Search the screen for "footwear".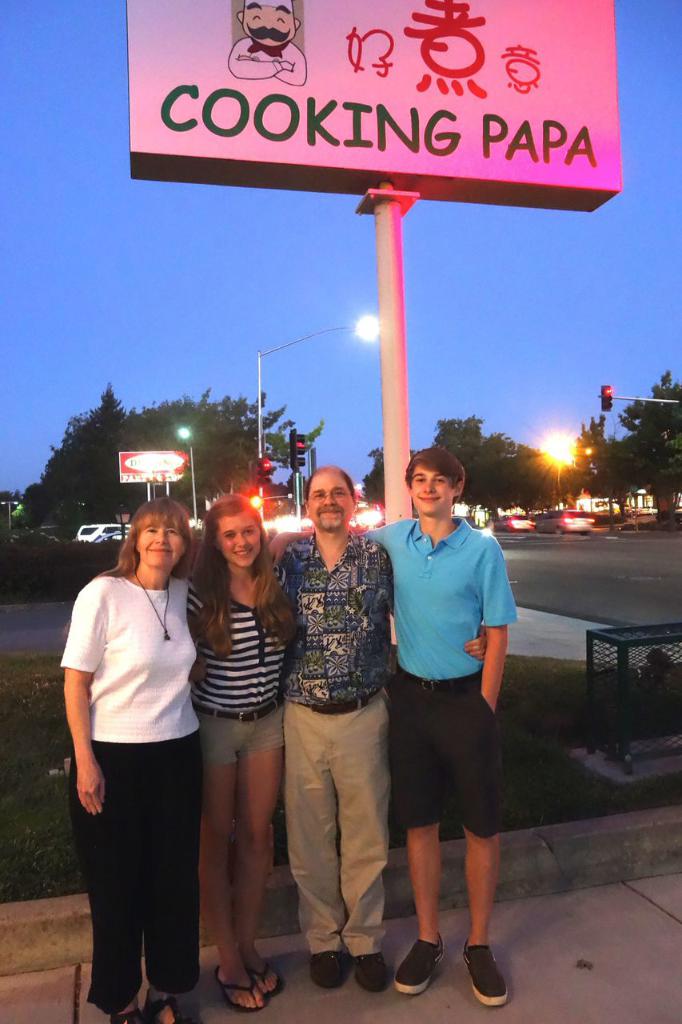
Found at left=142, top=990, right=179, bottom=1023.
